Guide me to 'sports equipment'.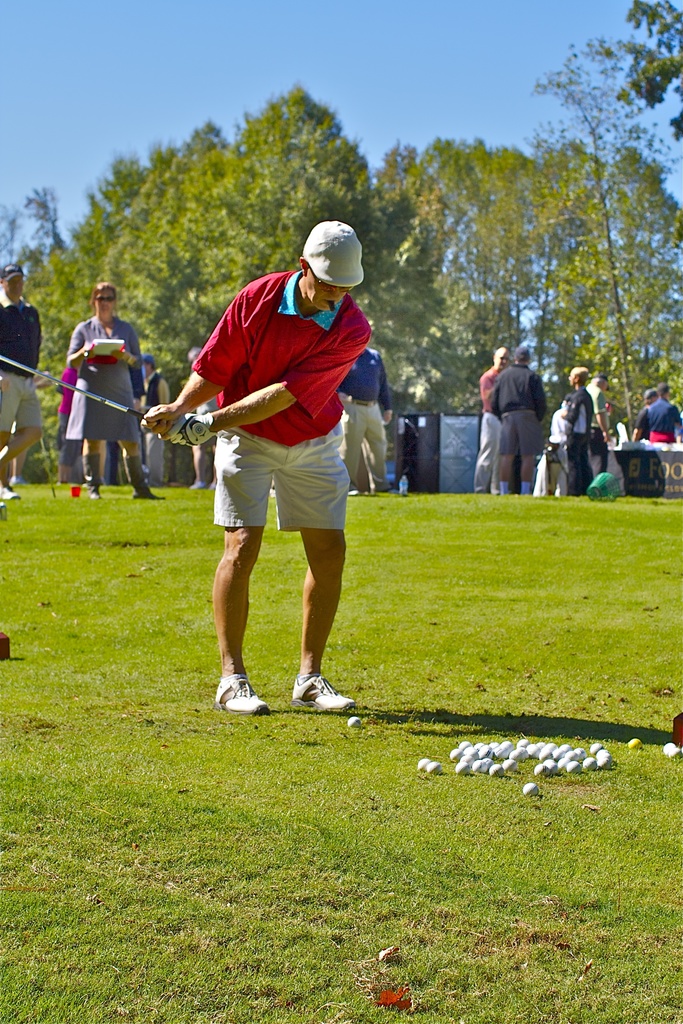
Guidance: {"x1": 0, "y1": 356, "x2": 182, "y2": 442}.
